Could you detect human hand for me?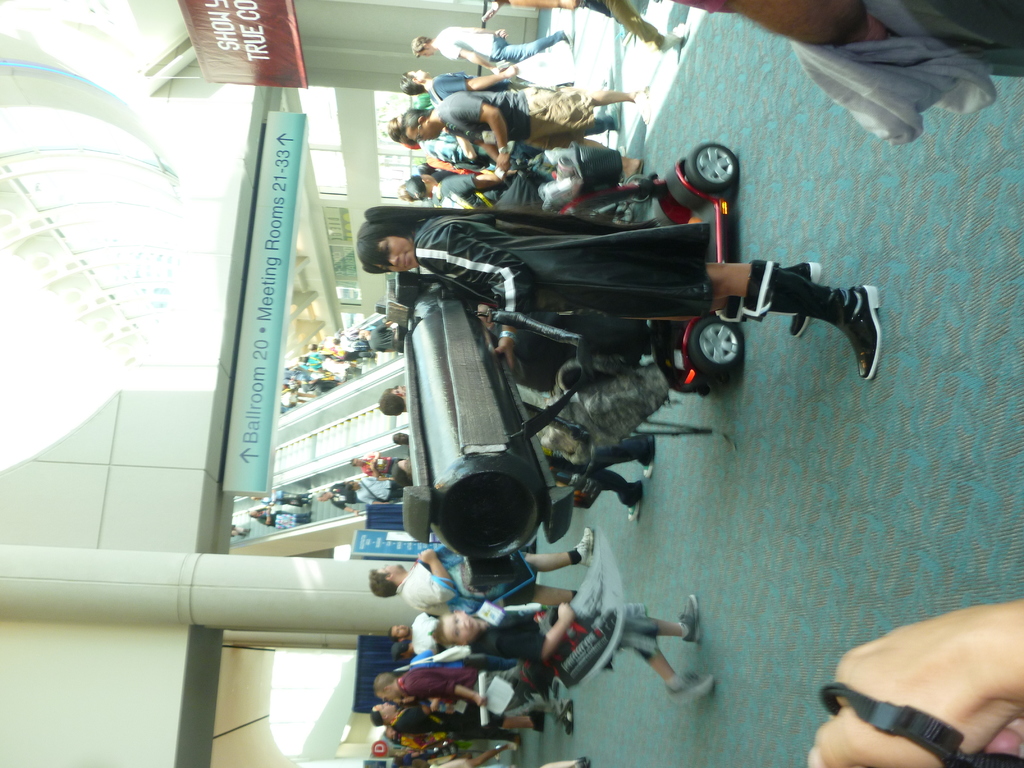
Detection result: [477, 307, 493, 331].
